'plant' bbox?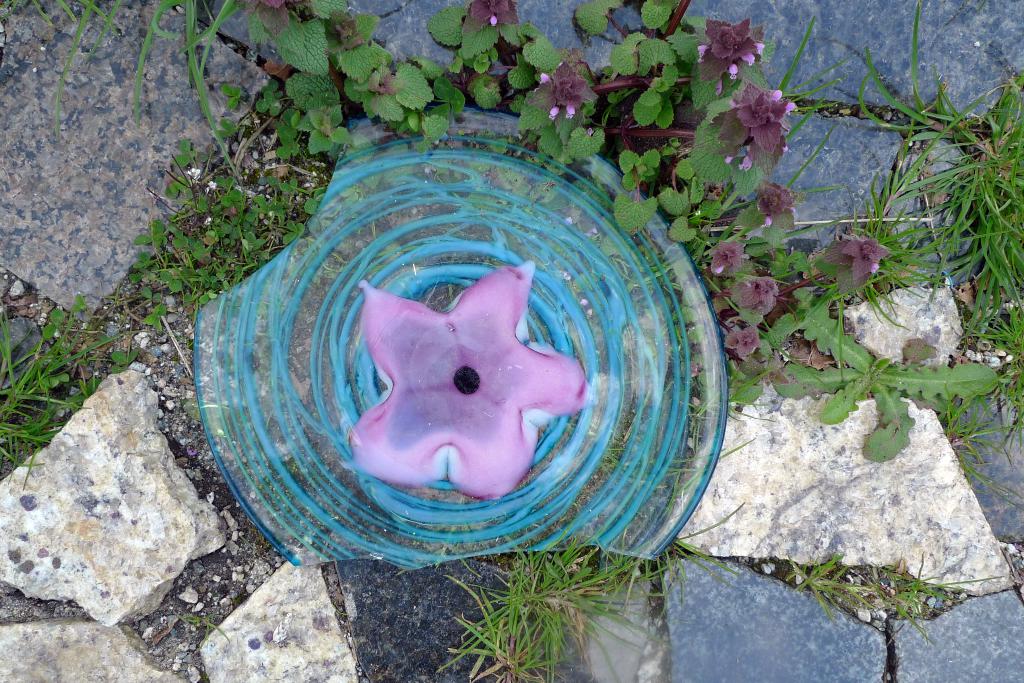
{"left": 612, "top": 120, "right": 736, "bottom": 245}
